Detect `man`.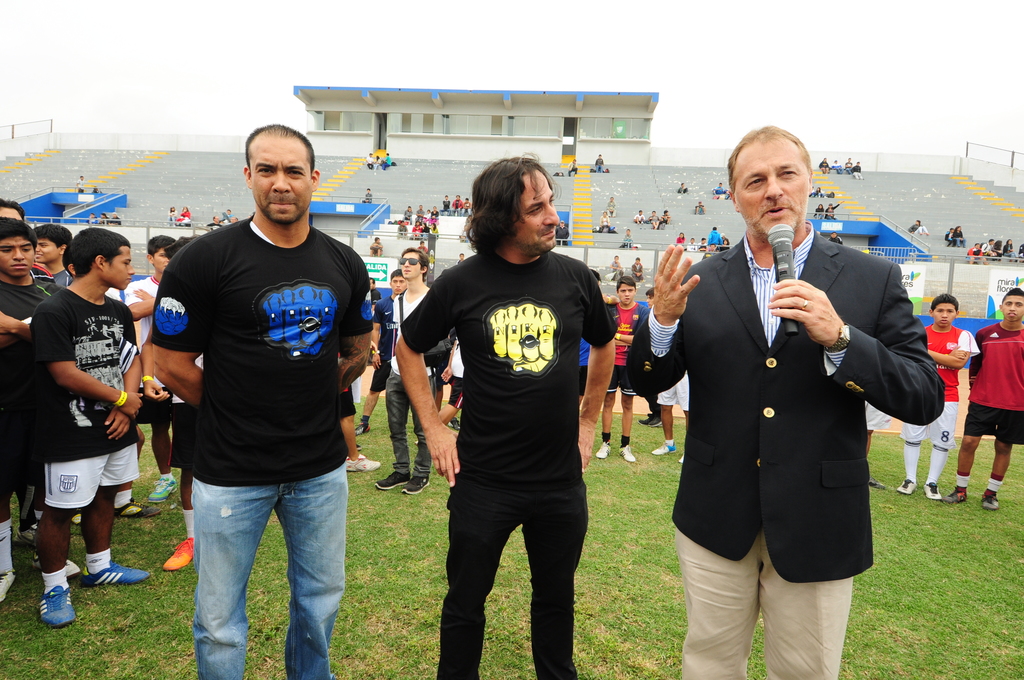
Detected at x1=943 y1=289 x2=1023 y2=510.
